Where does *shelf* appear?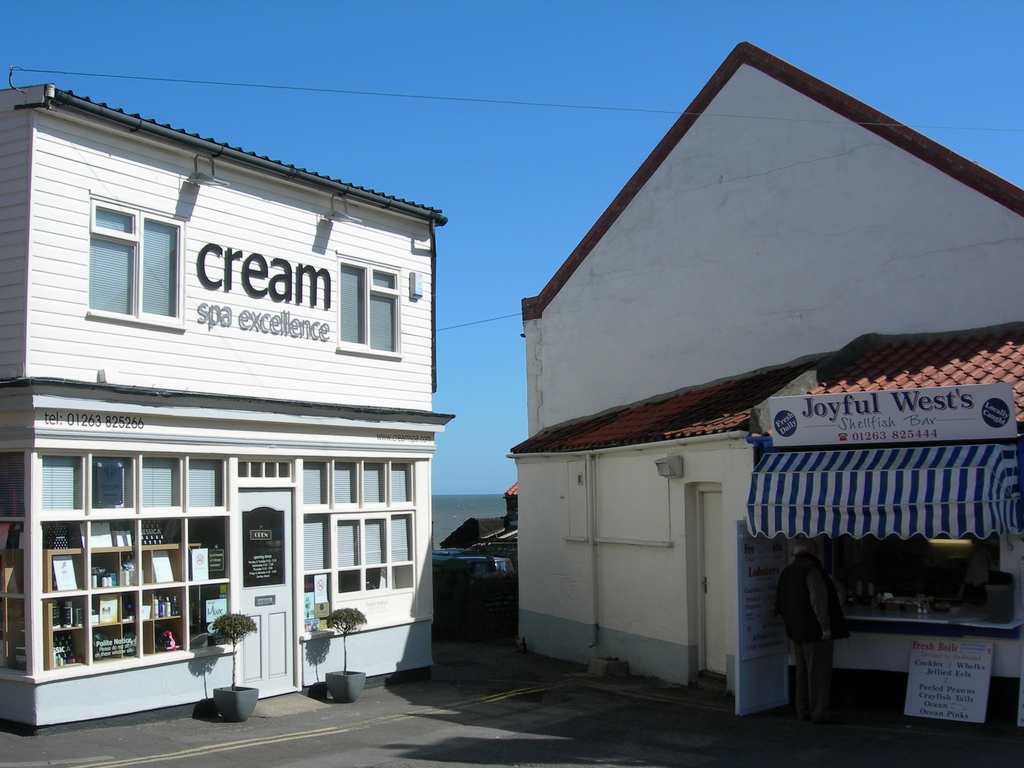
Appears at region(0, 522, 25, 599).
